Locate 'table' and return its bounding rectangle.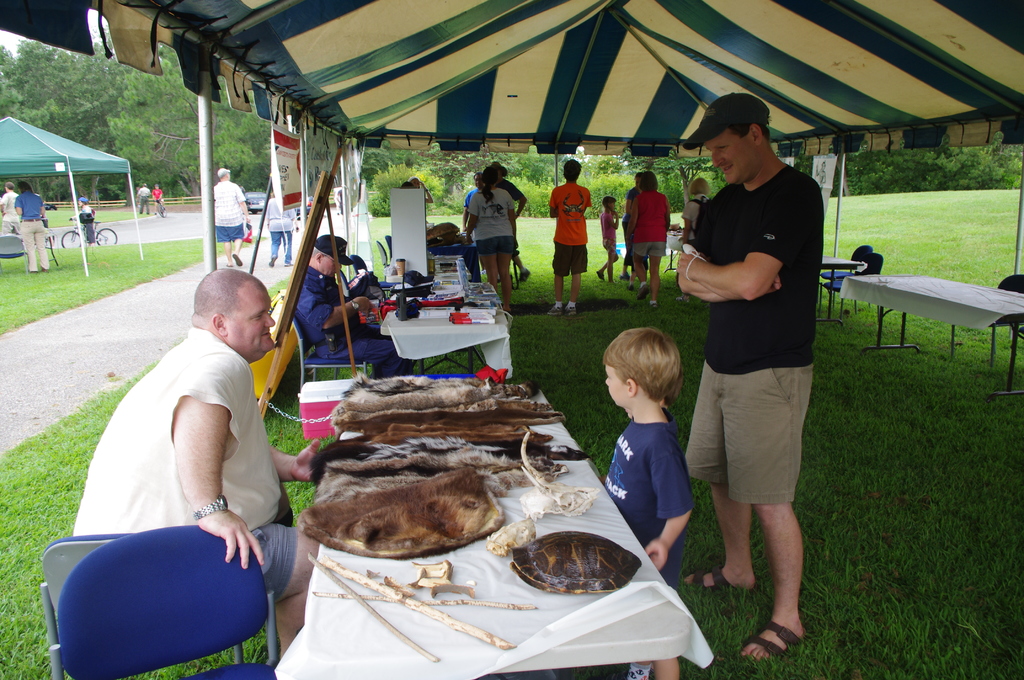
Rect(259, 372, 733, 679).
